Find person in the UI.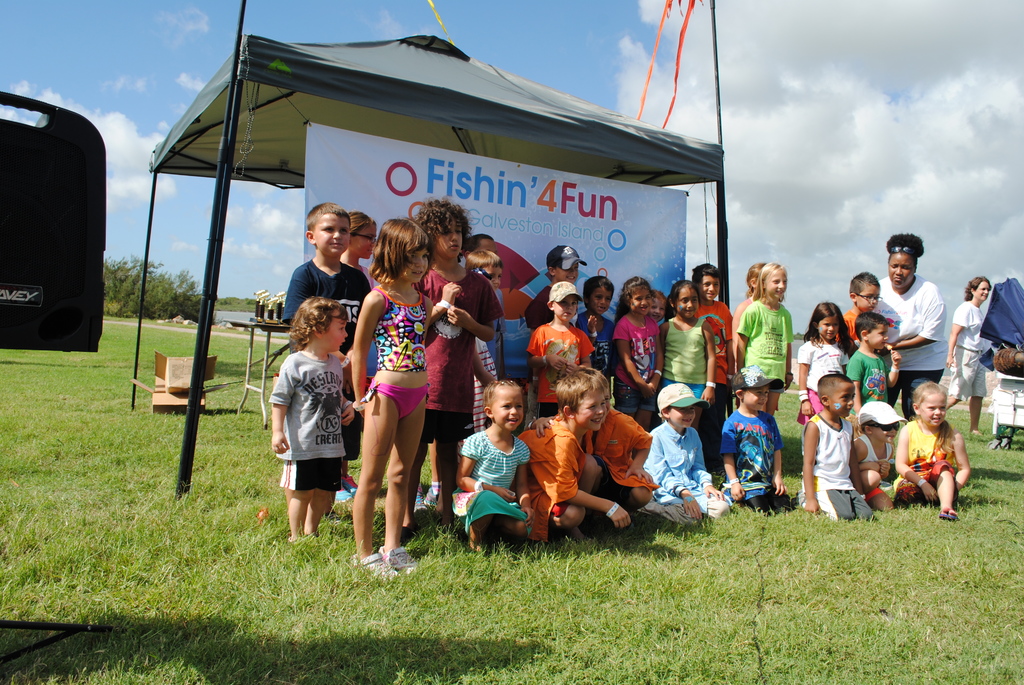
UI element at region(713, 358, 789, 512).
